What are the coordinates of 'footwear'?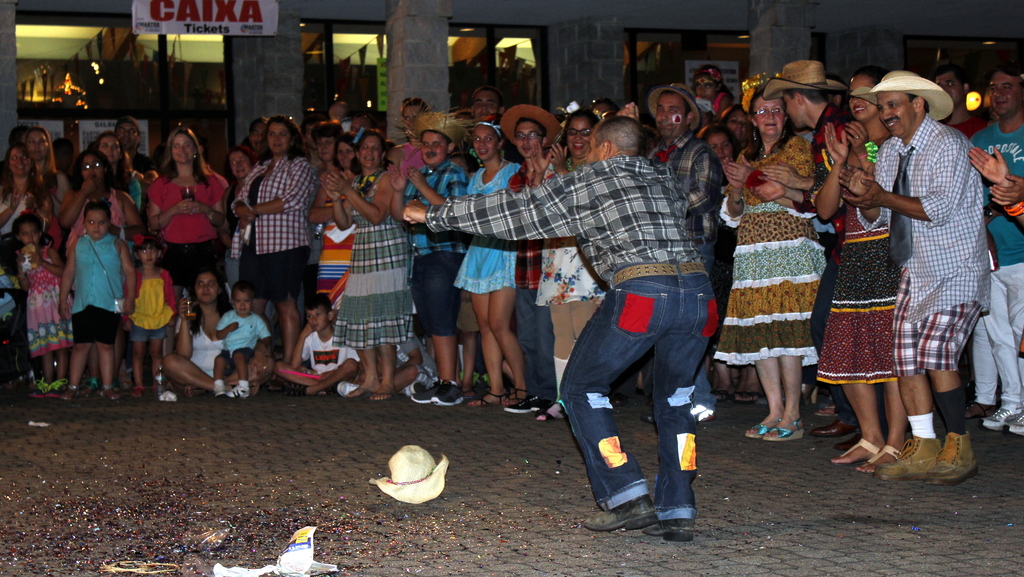
[500, 387, 530, 414].
